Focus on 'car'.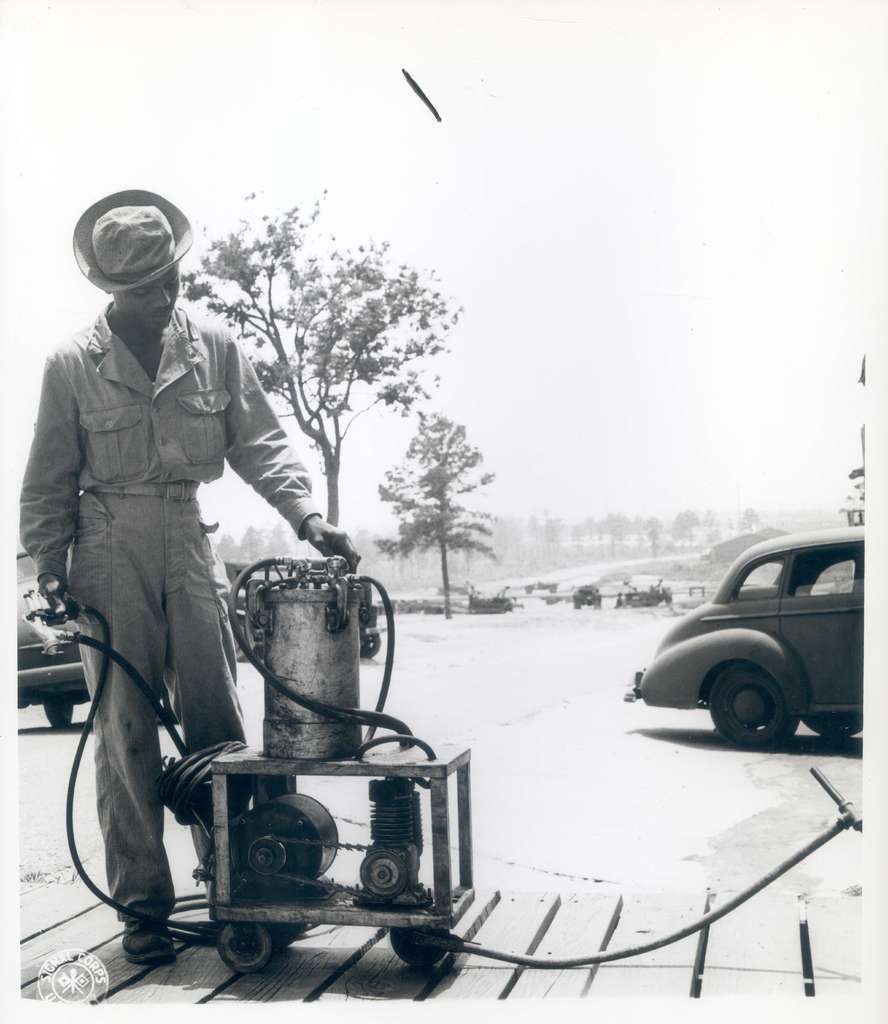
Focused at <region>16, 550, 92, 730</region>.
